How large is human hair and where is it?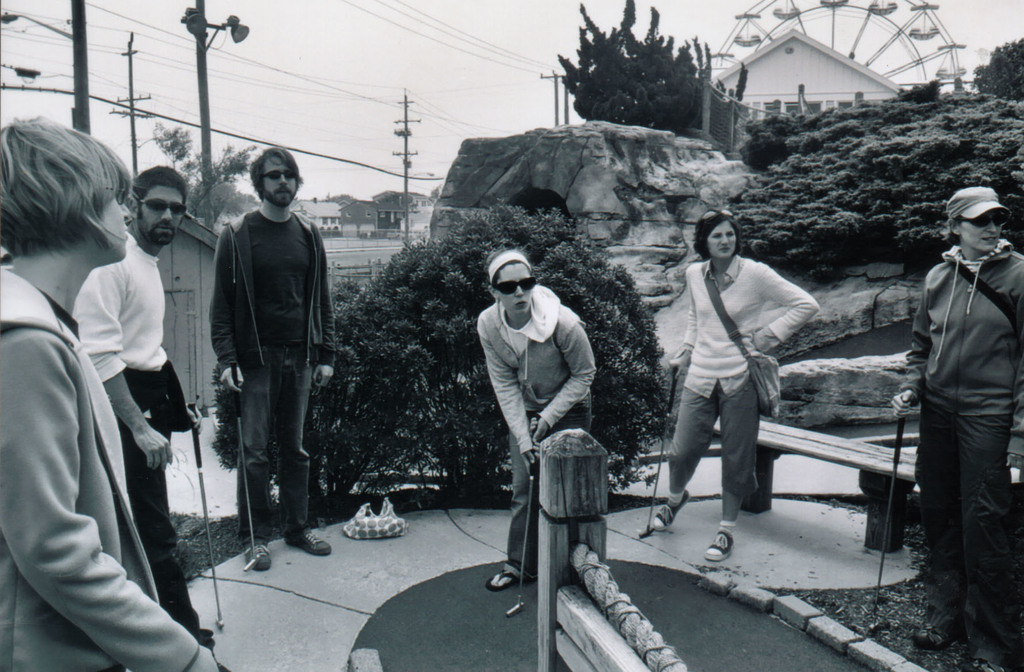
Bounding box: crop(691, 209, 740, 260).
